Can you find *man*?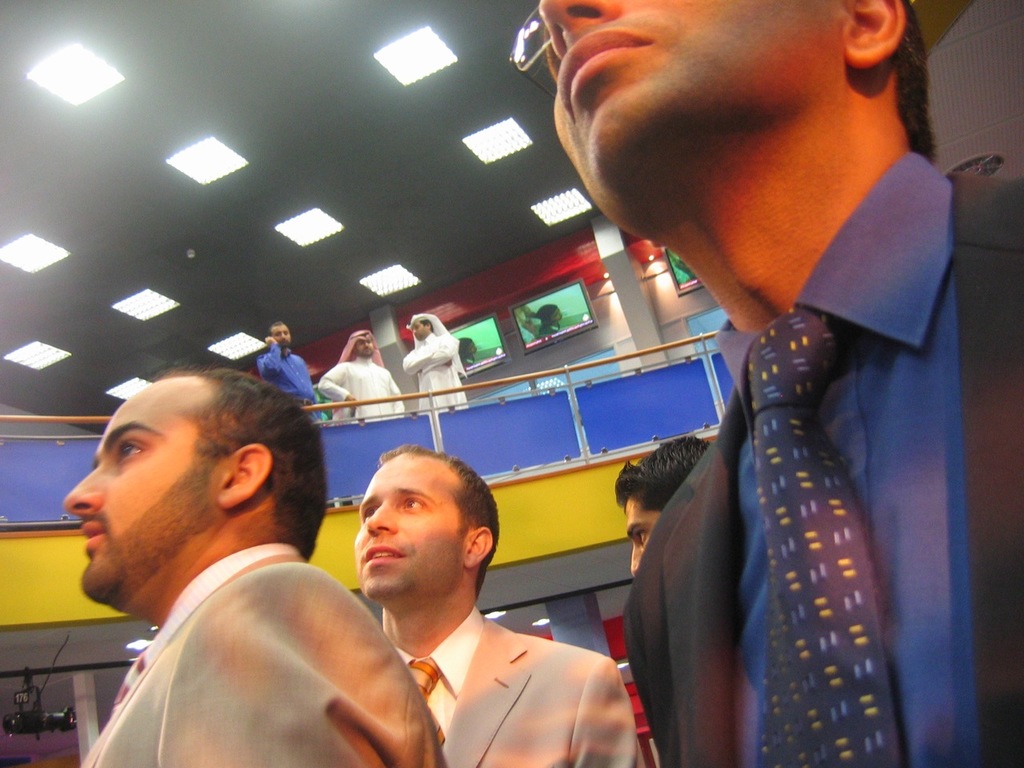
Yes, bounding box: 254 318 344 425.
